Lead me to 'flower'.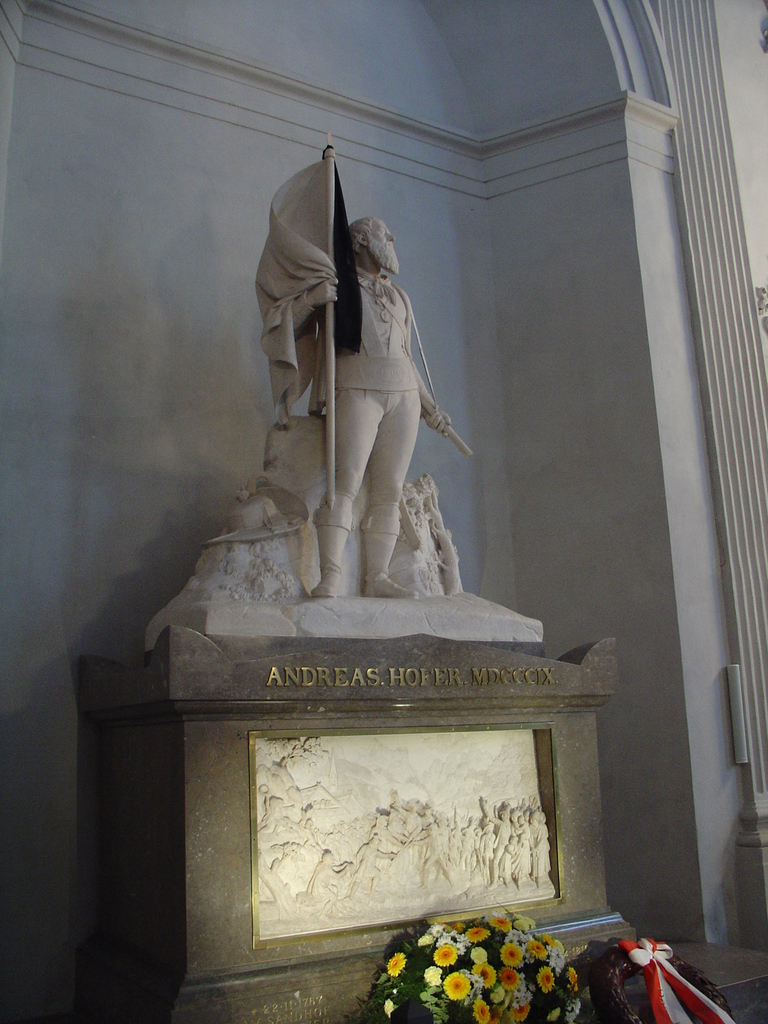
Lead to pyautogui.locateOnScreen(387, 949, 408, 975).
